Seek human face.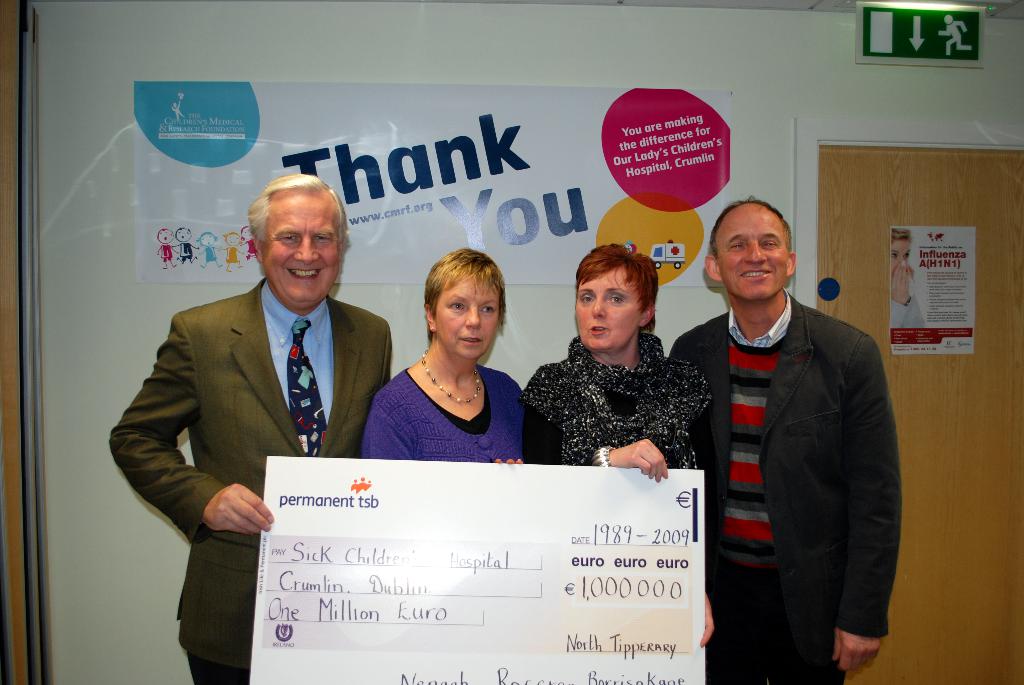
select_region(262, 190, 341, 305).
